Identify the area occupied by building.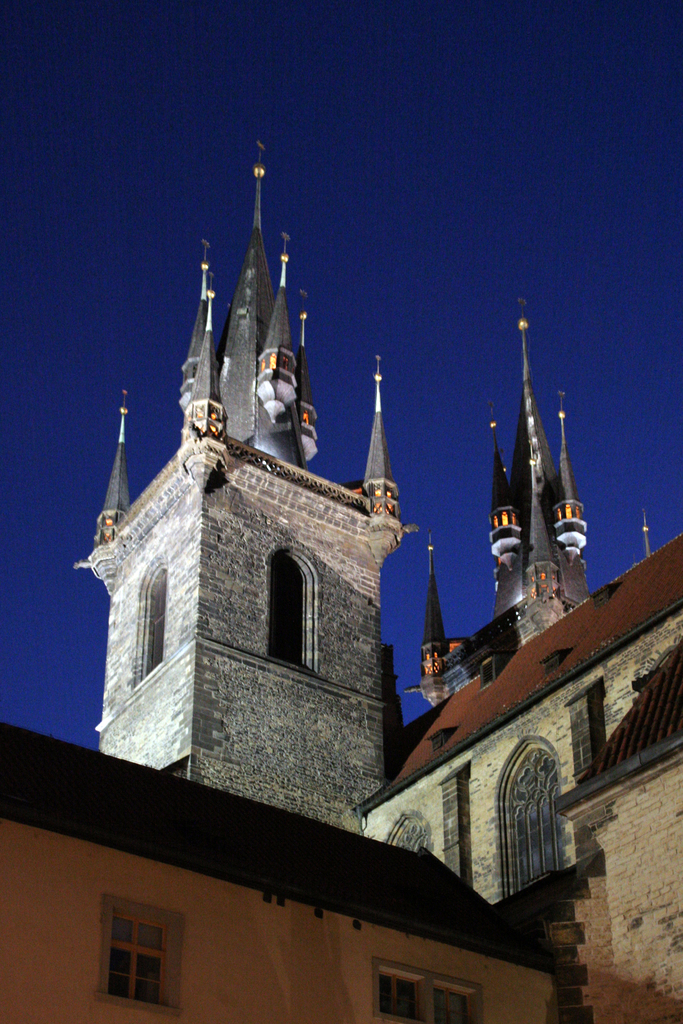
Area: bbox=[76, 139, 682, 905].
